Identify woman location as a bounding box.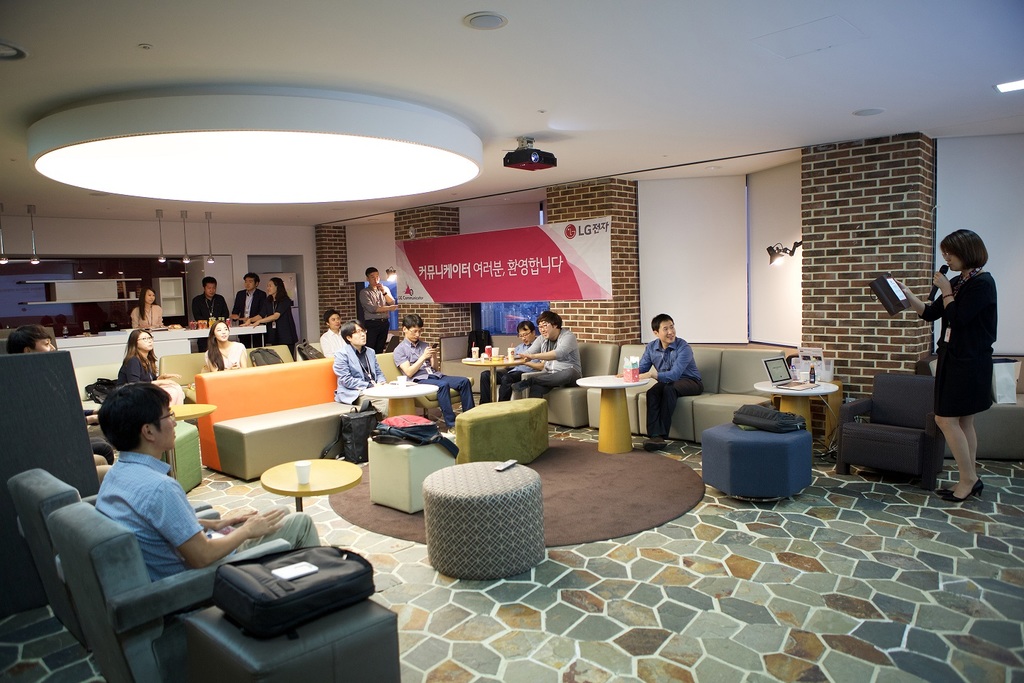
927 218 1010 498.
